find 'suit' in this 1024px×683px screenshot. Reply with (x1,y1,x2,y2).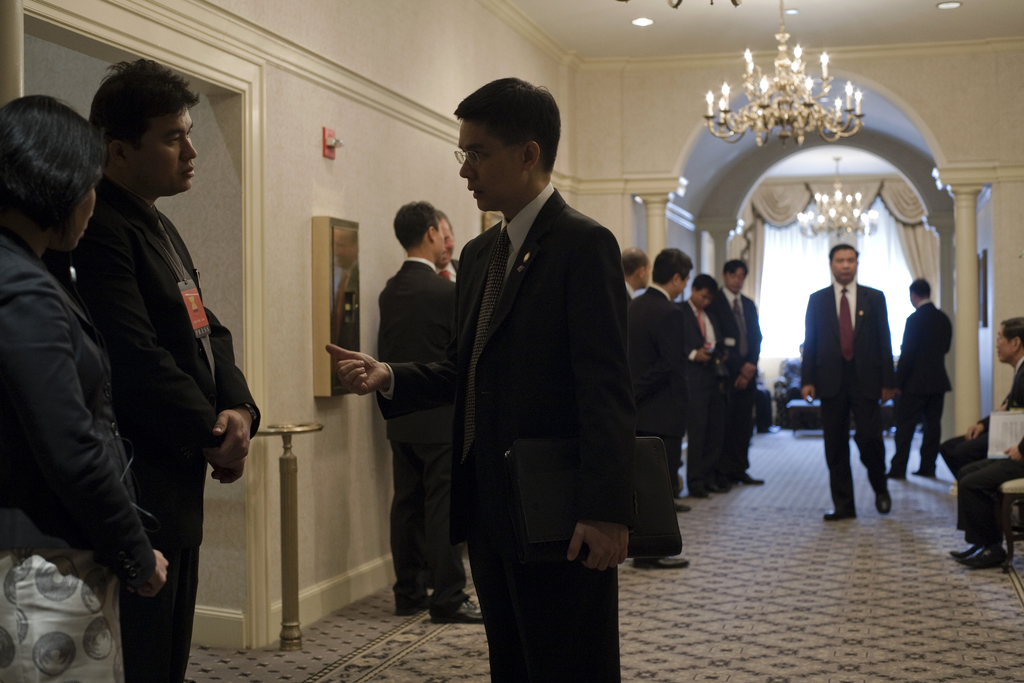
(896,304,955,467).
